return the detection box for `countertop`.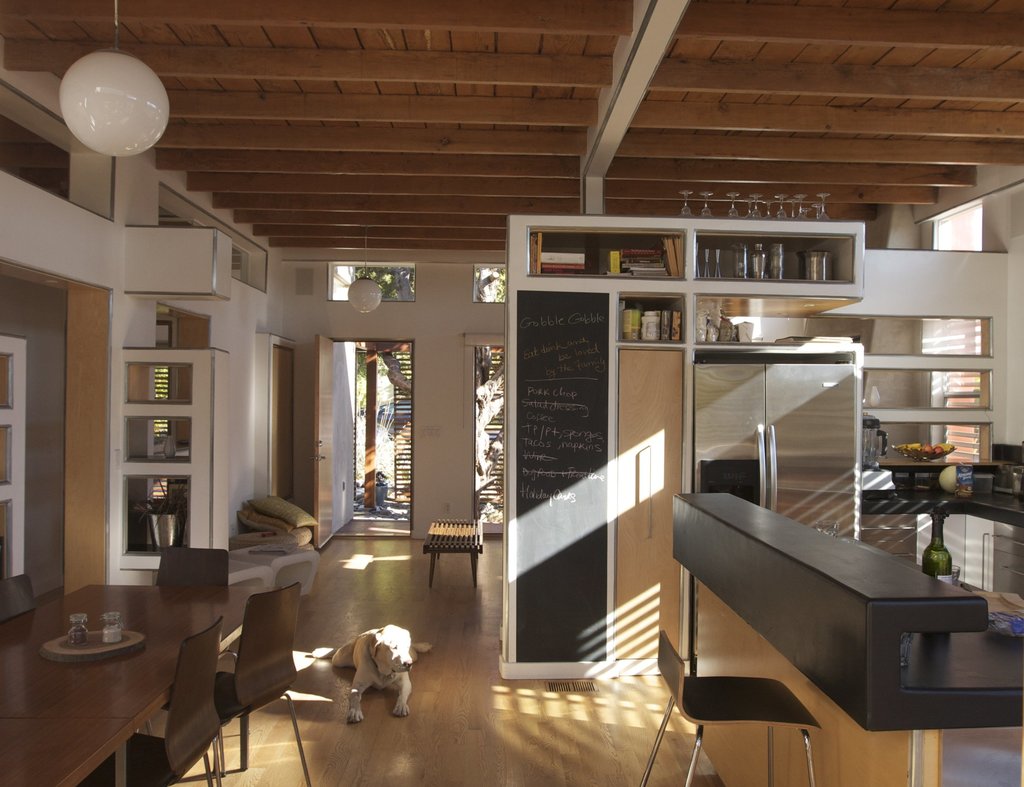
{"x1": 861, "y1": 473, "x2": 1023, "y2": 530}.
